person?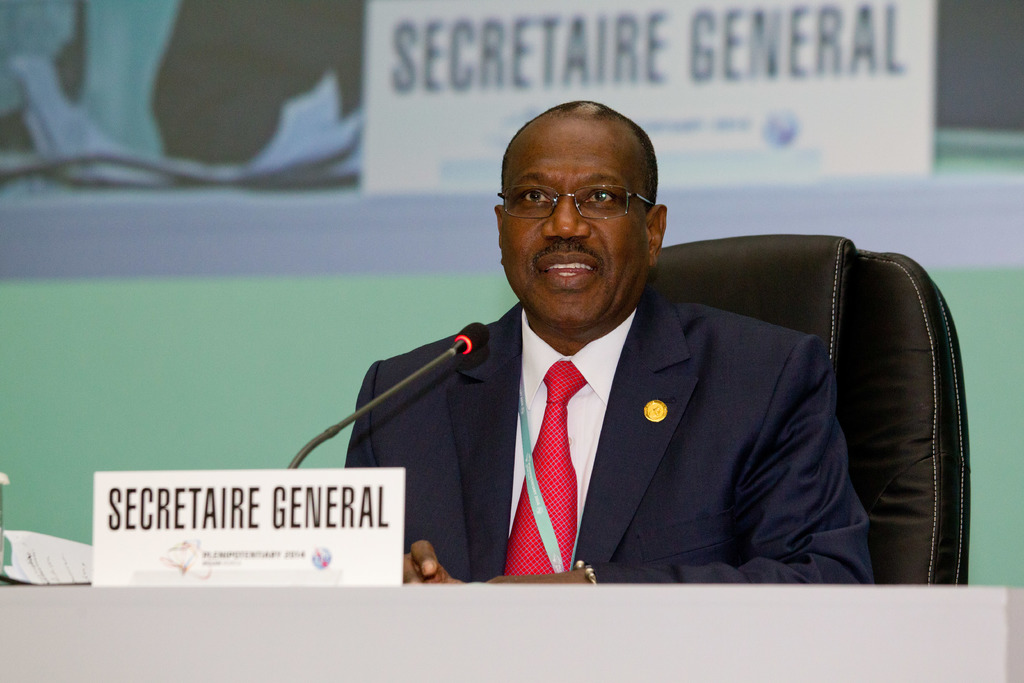
[left=312, top=111, right=916, bottom=599]
